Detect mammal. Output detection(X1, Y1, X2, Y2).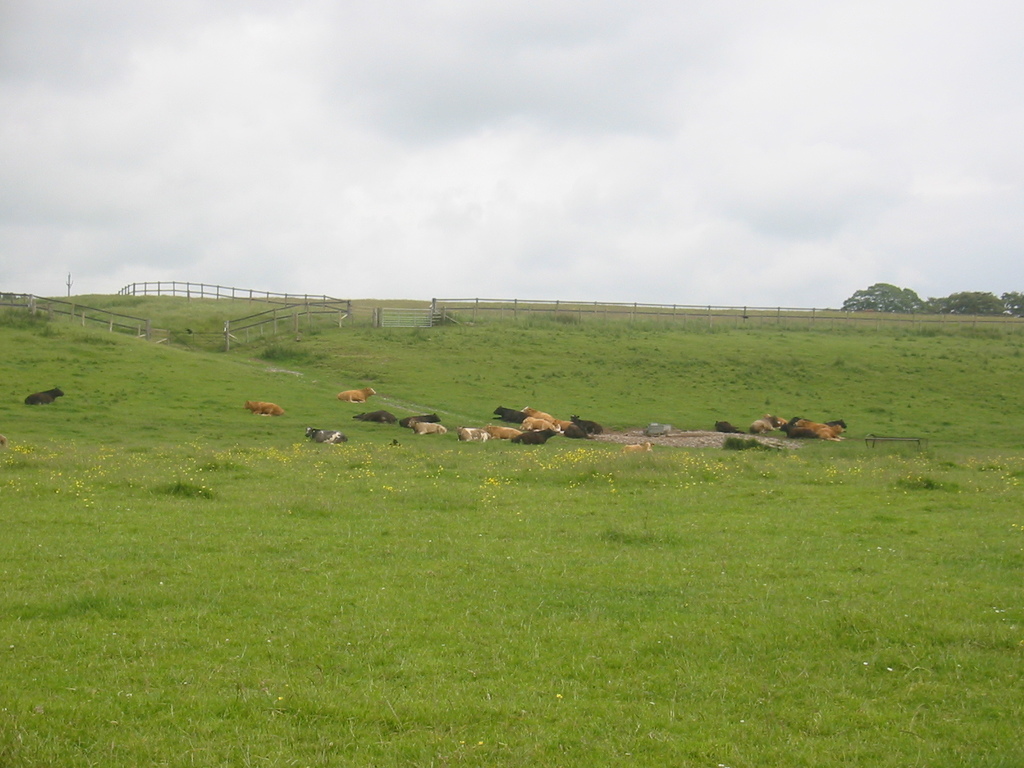
detection(485, 420, 520, 441).
